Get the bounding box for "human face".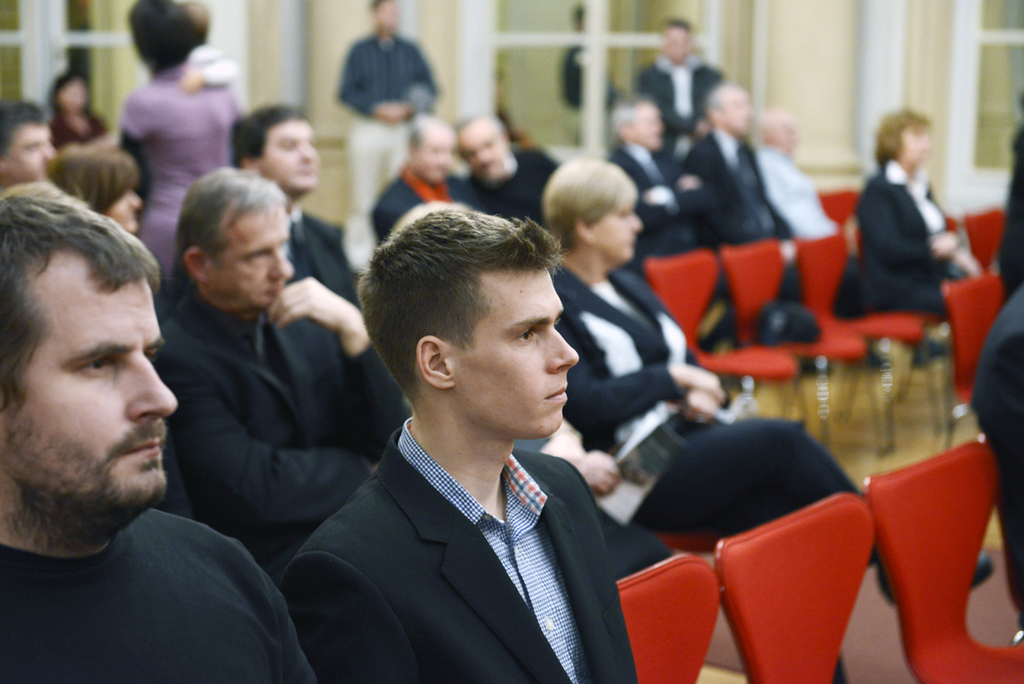
select_region(210, 209, 294, 308).
